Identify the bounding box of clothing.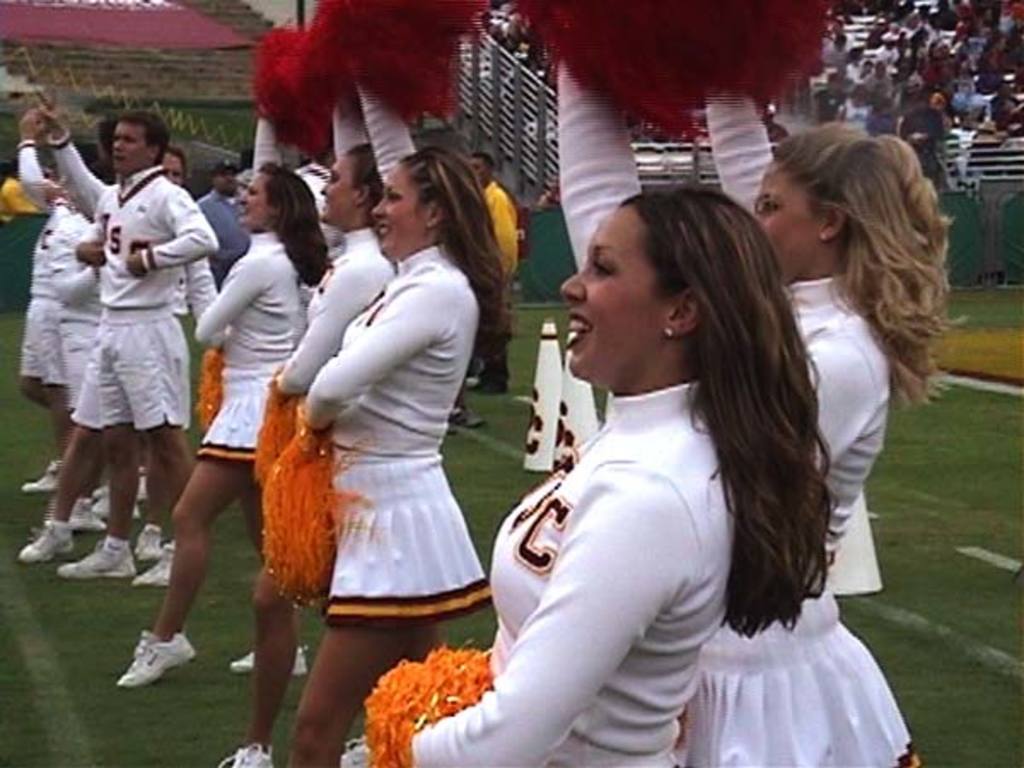
select_region(198, 179, 247, 271).
